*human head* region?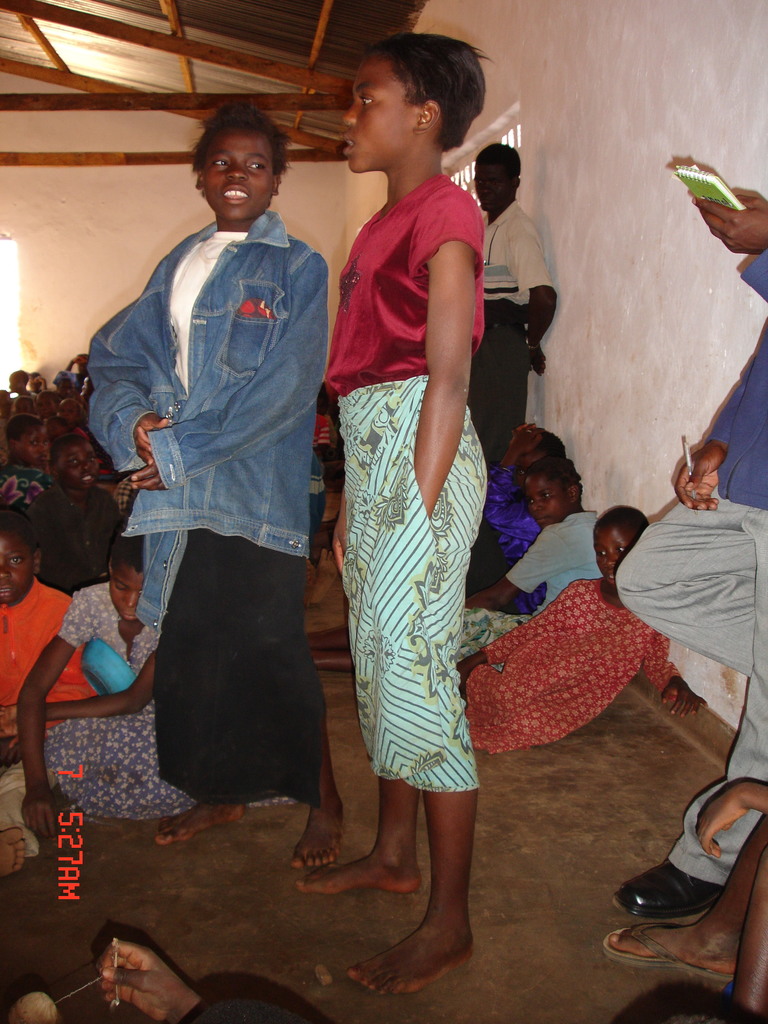
513:428:570:470
